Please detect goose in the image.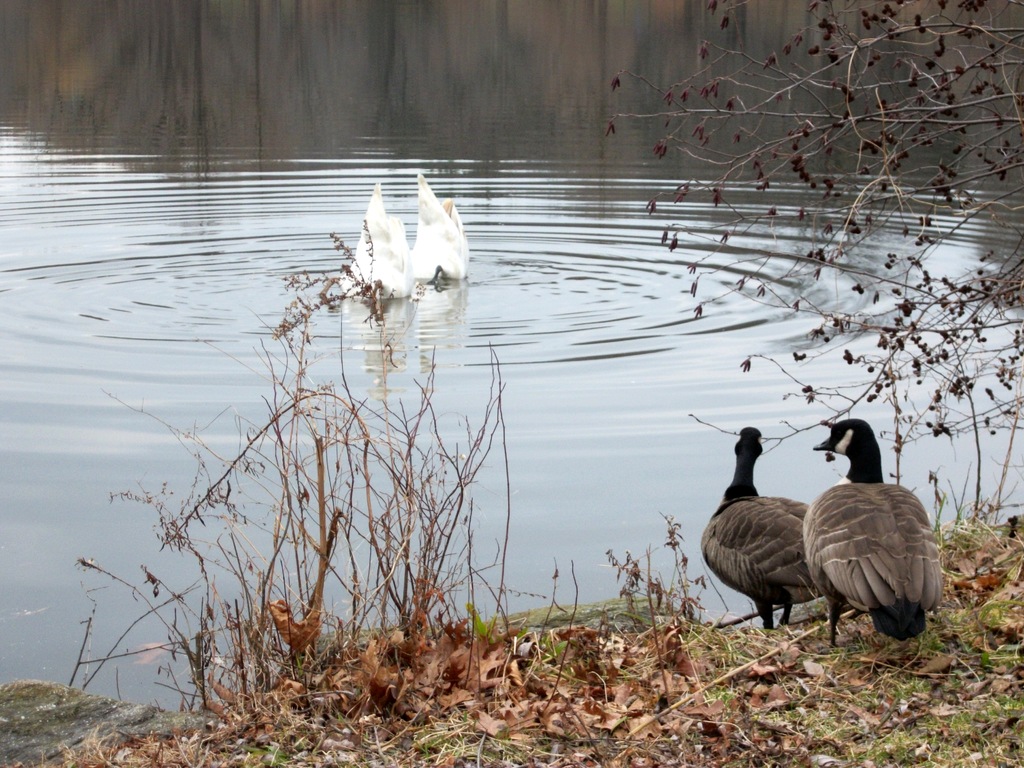
{"x1": 804, "y1": 415, "x2": 943, "y2": 648}.
